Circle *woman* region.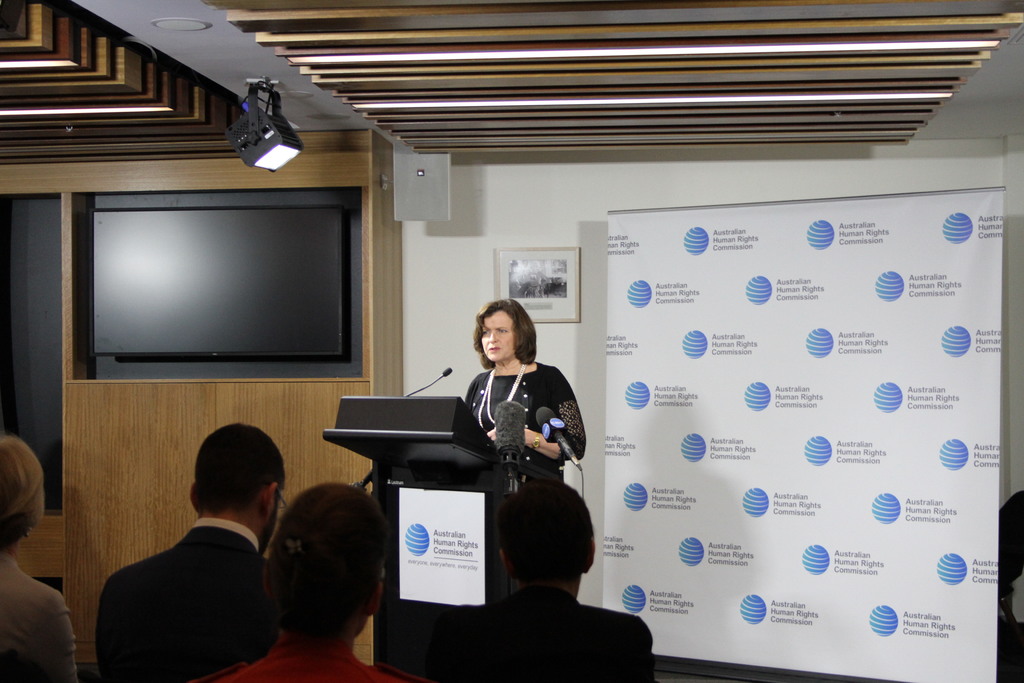
Region: left=460, top=297, right=591, bottom=506.
